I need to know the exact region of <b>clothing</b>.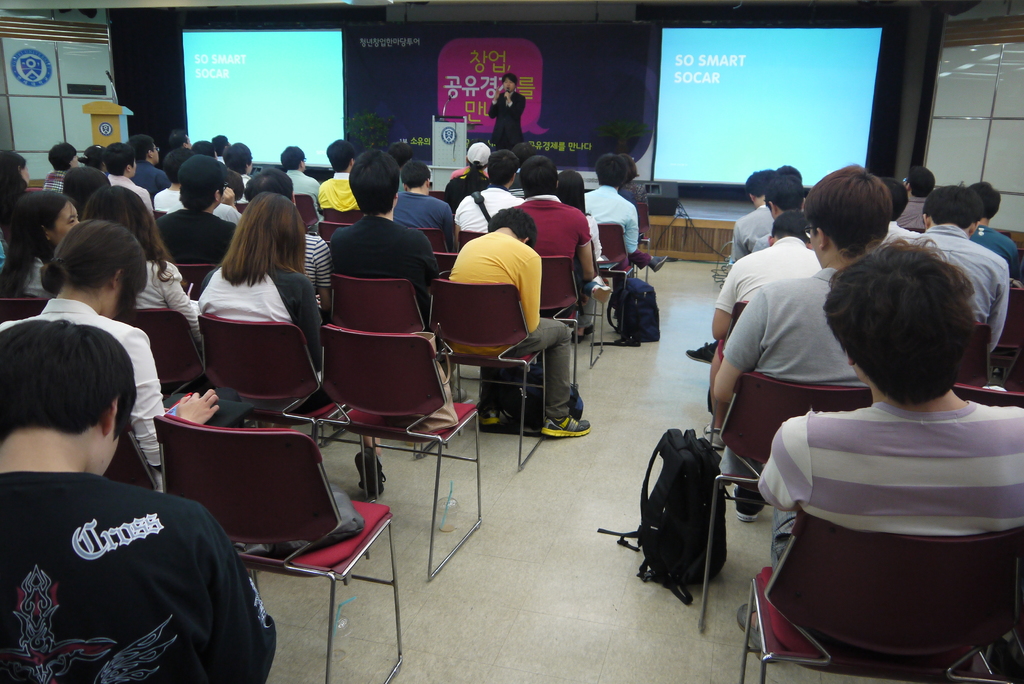
Region: 0, 475, 271, 683.
